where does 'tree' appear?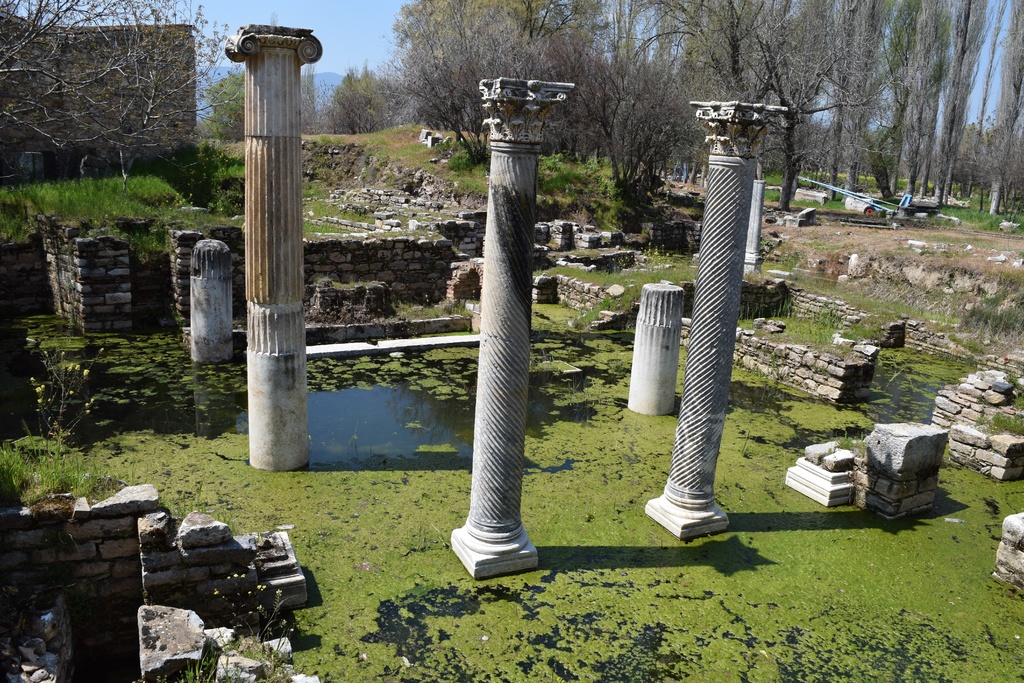
Appears at 407, 0, 1023, 211.
